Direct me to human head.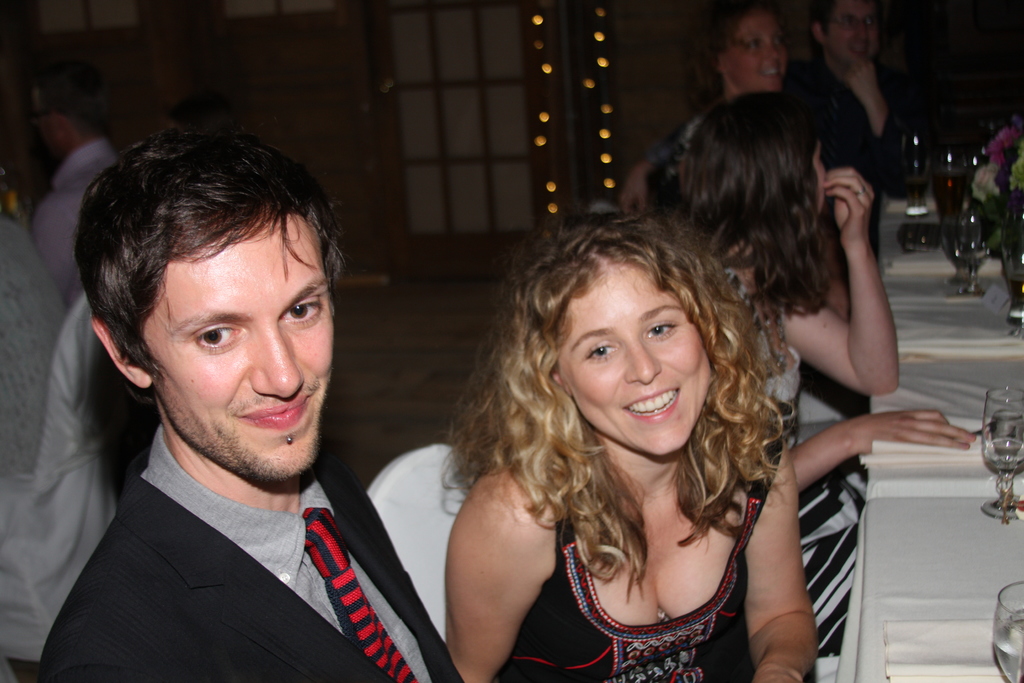
Direction: {"left": 468, "top": 206, "right": 760, "bottom": 463}.
